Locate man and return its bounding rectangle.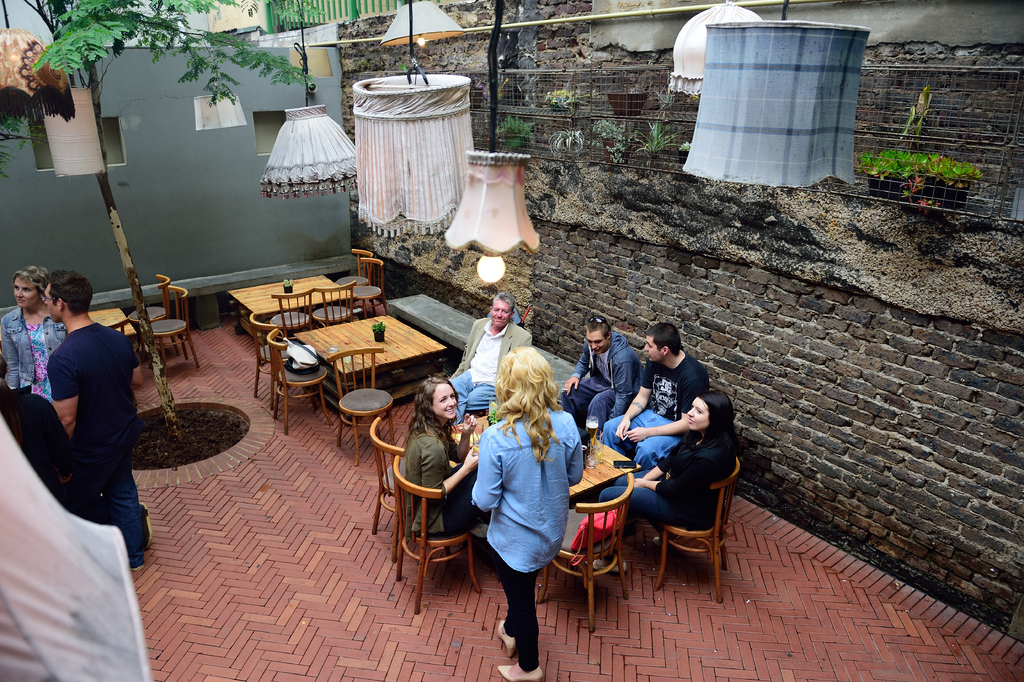
box(452, 290, 532, 421).
